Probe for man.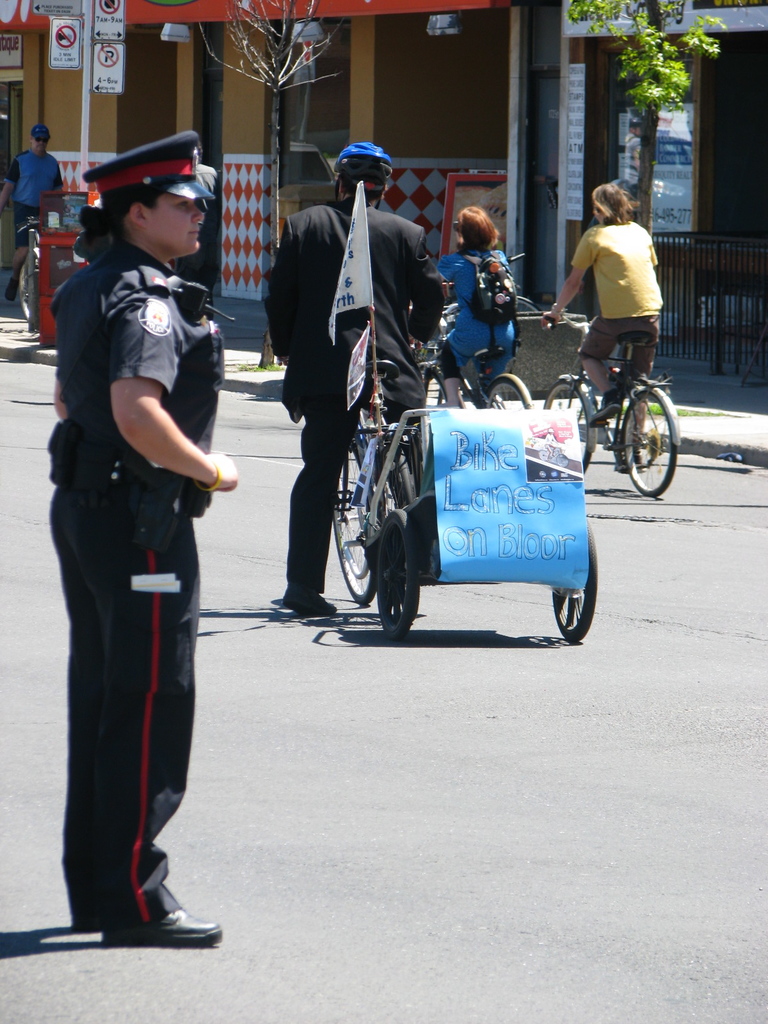
Probe result: crop(0, 129, 79, 298).
